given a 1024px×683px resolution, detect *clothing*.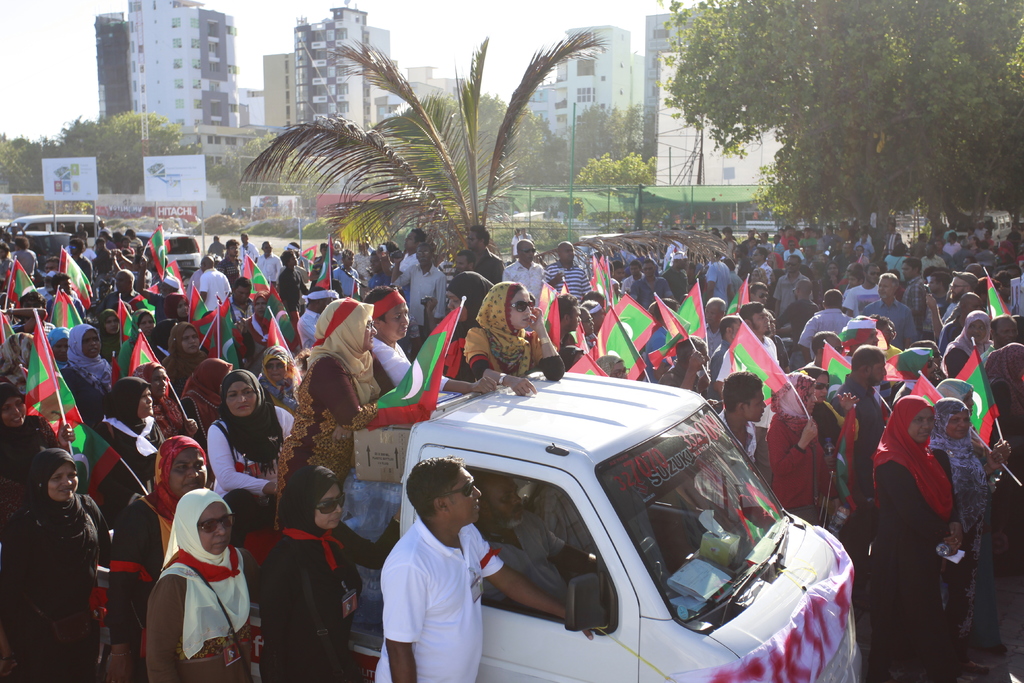
bbox(472, 253, 509, 282).
